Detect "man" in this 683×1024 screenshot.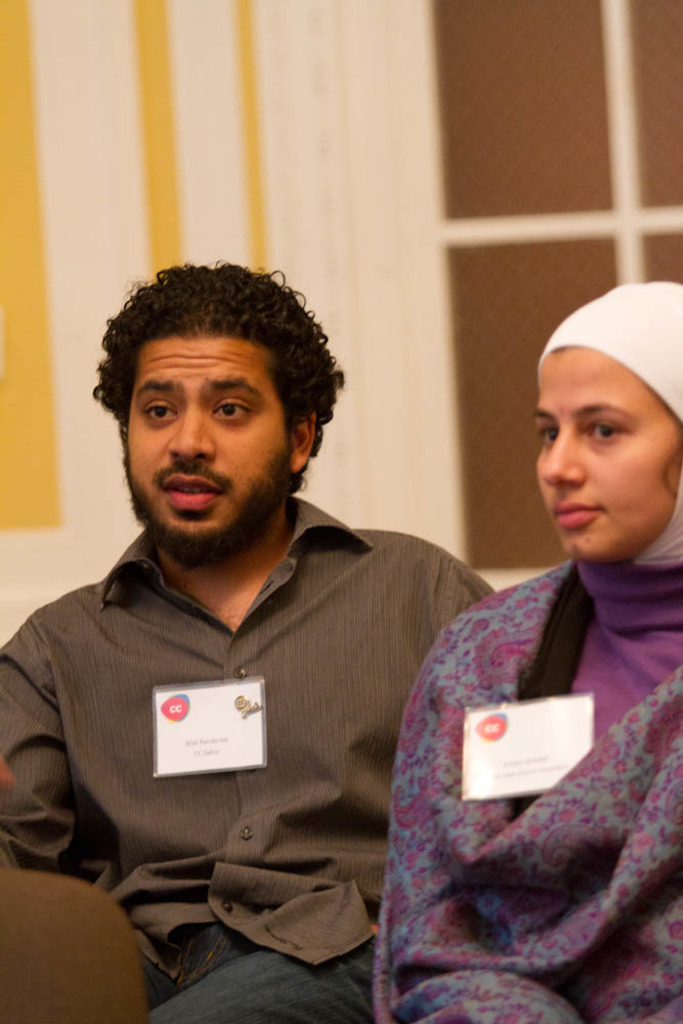
Detection: <box>0,249,511,1023</box>.
